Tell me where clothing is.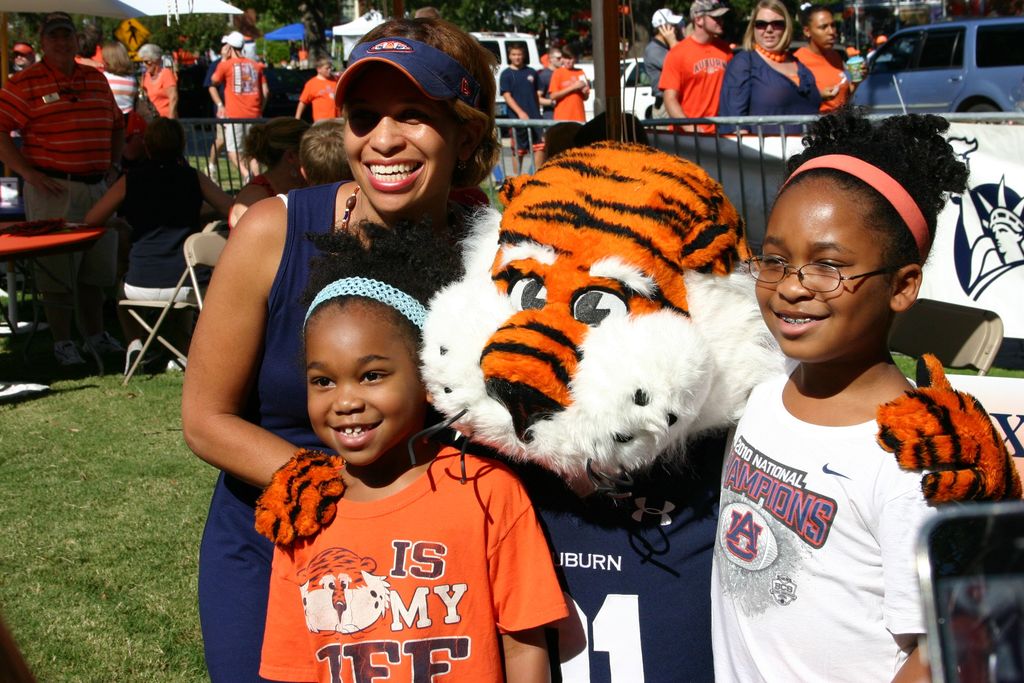
clothing is at x1=122, y1=157, x2=193, y2=321.
